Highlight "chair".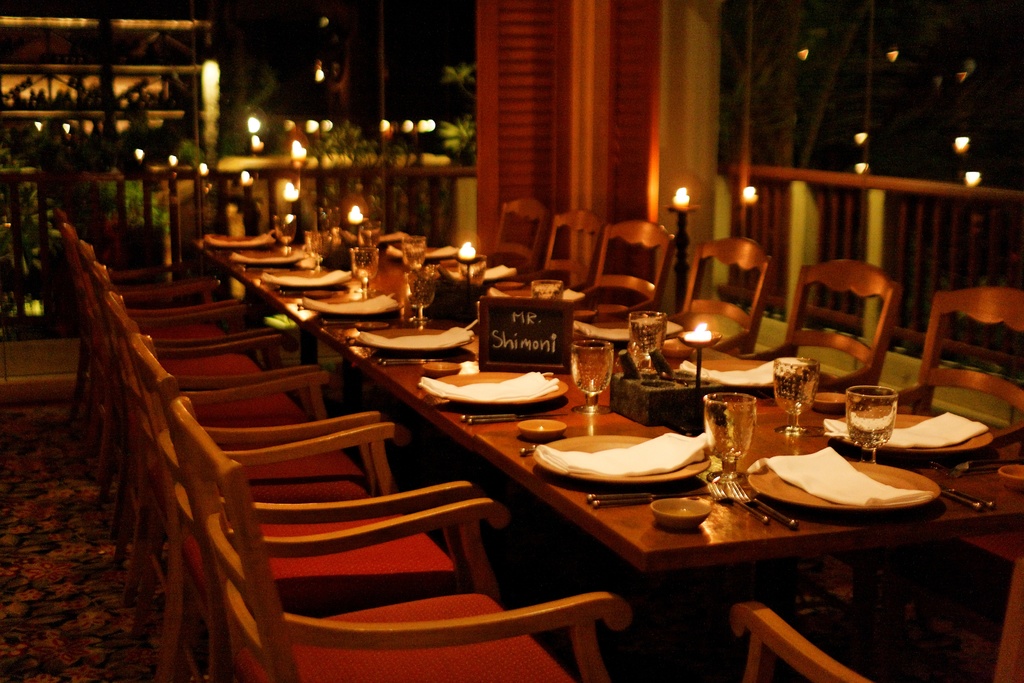
Highlighted region: select_region(490, 193, 551, 279).
